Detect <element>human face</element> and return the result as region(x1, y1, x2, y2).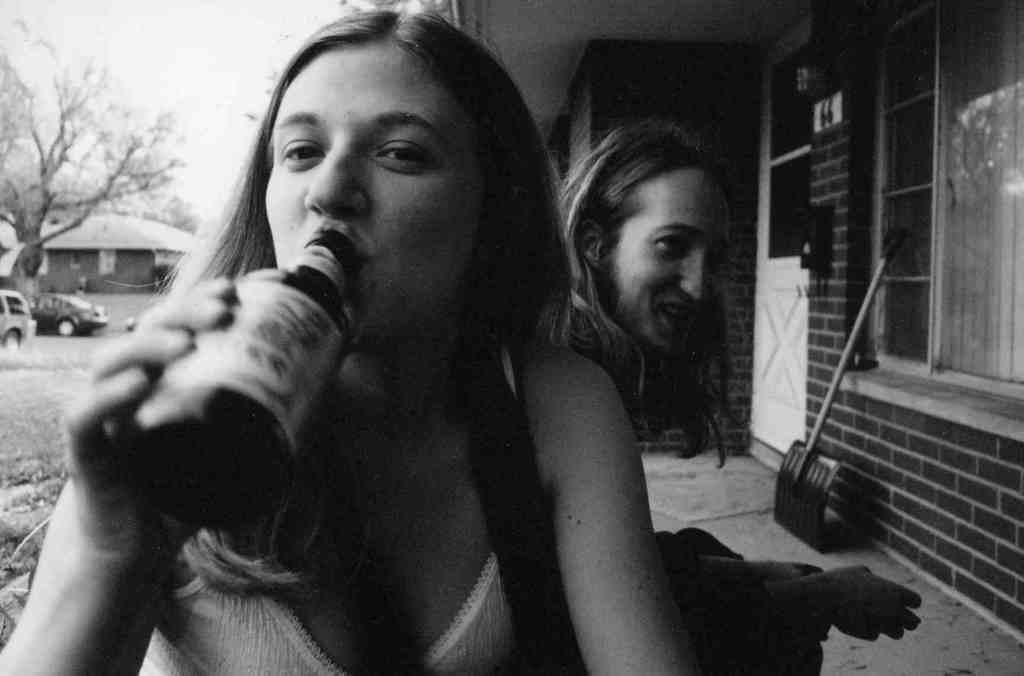
region(607, 172, 732, 352).
